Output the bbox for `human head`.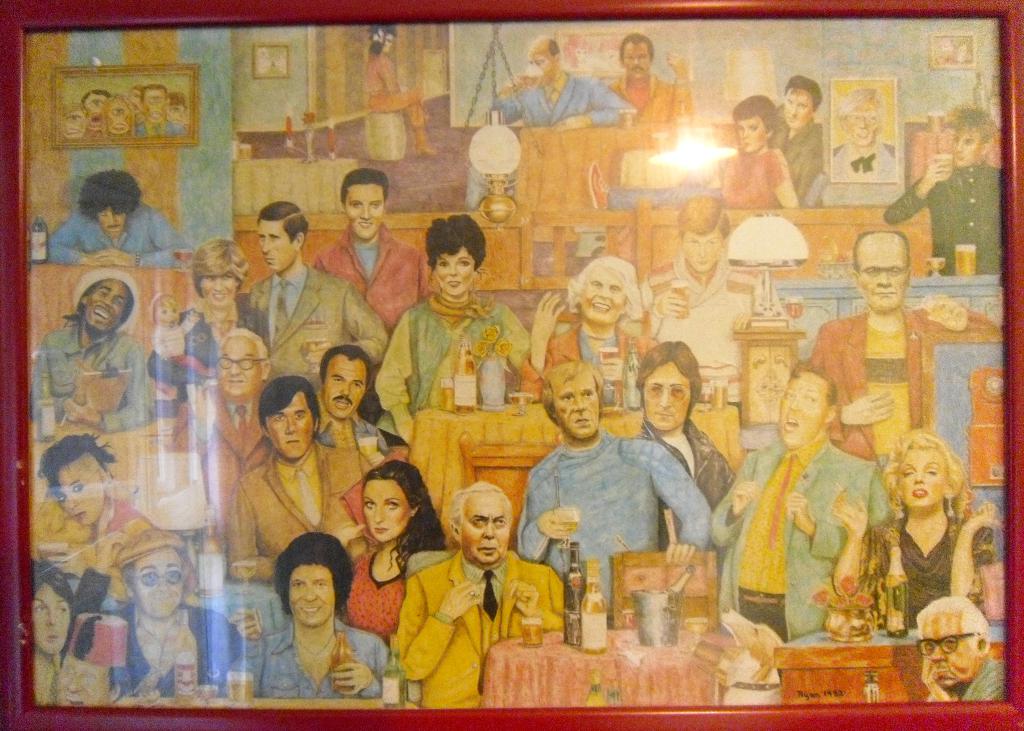
<region>38, 431, 110, 529</region>.
